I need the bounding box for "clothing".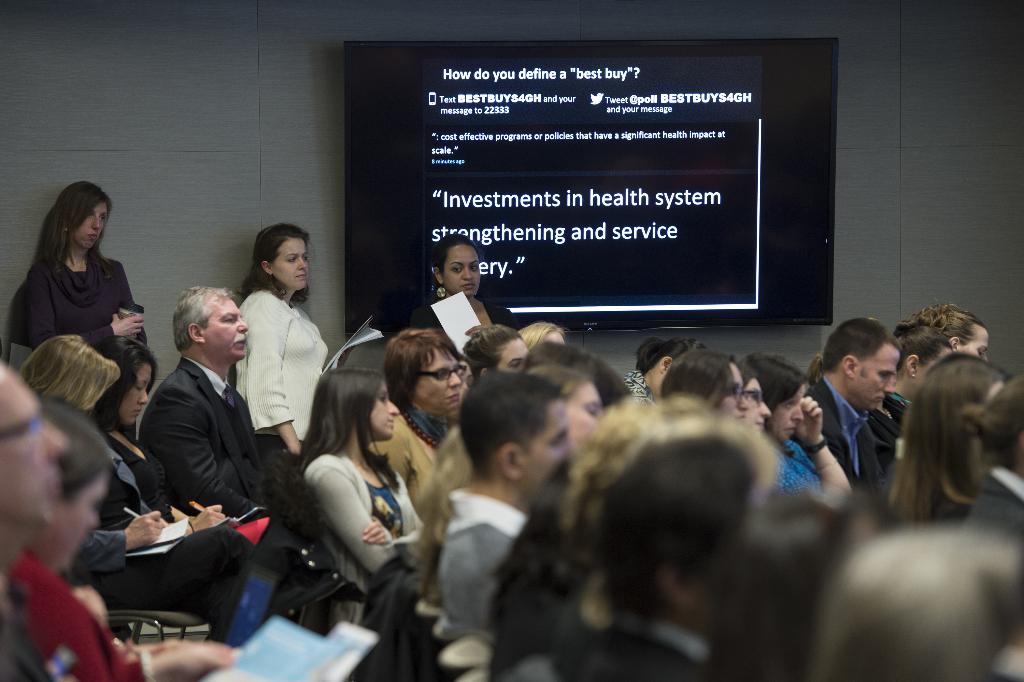
Here it is: x1=297 y1=440 x2=433 y2=641.
